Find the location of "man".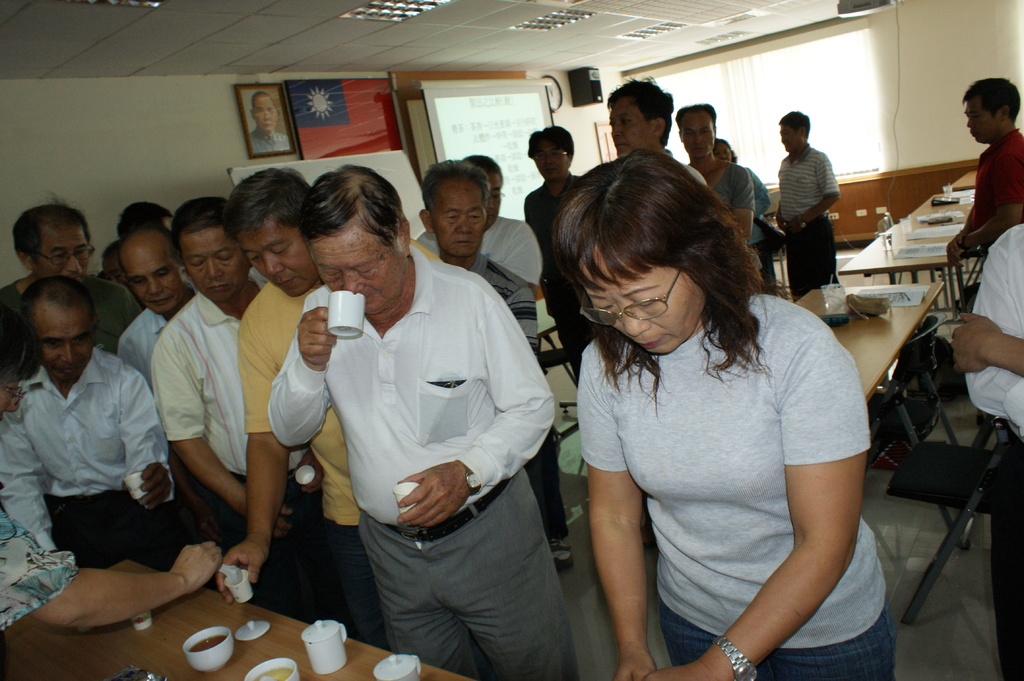
Location: <region>120, 225, 212, 367</region>.
